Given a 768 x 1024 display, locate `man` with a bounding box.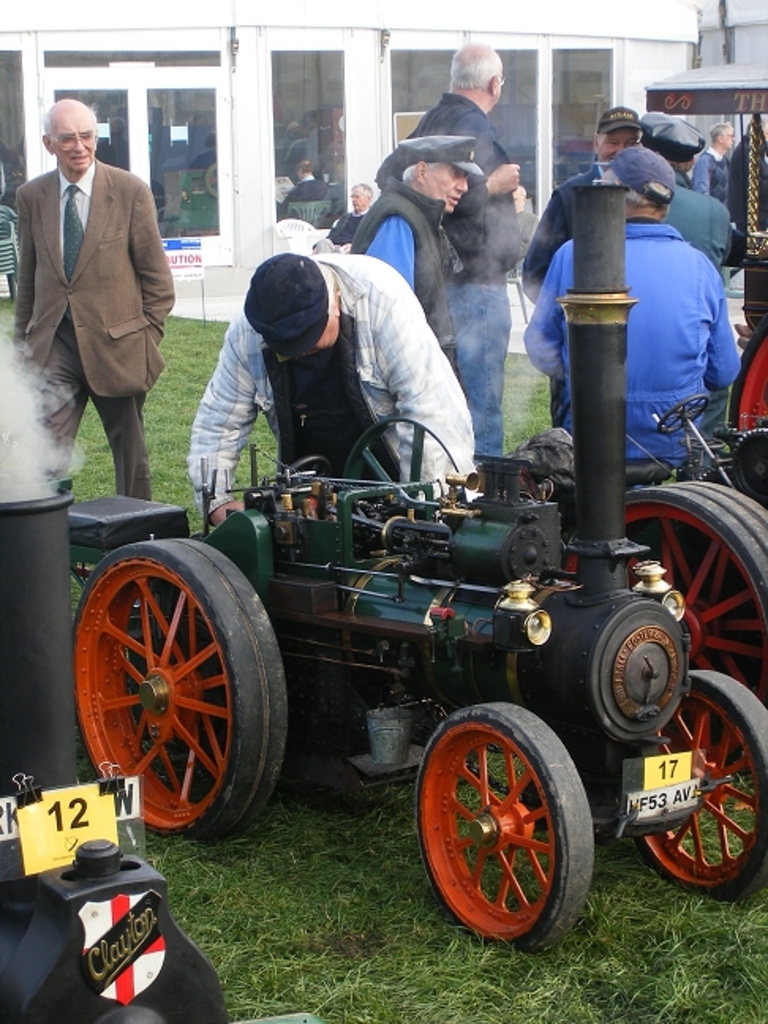
Located: {"x1": 518, "y1": 147, "x2": 741, "y2": 476}.
